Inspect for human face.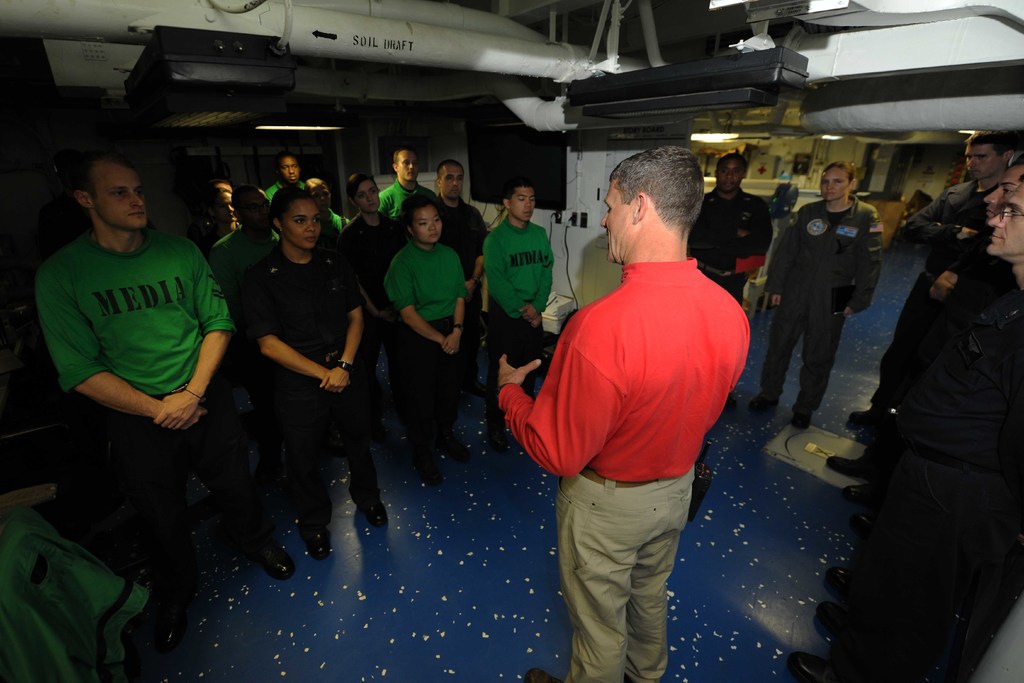
Inspection: pyautogui.locateOnScreen(211, 189, 236, 224).
